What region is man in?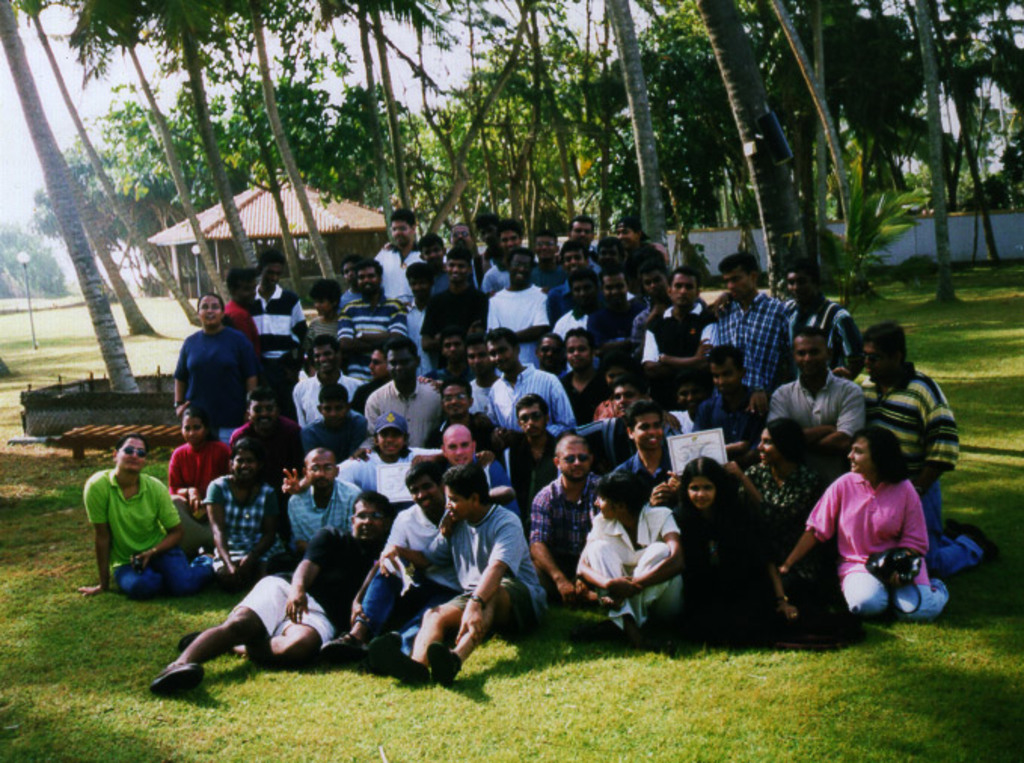
[166,407,232,489].
